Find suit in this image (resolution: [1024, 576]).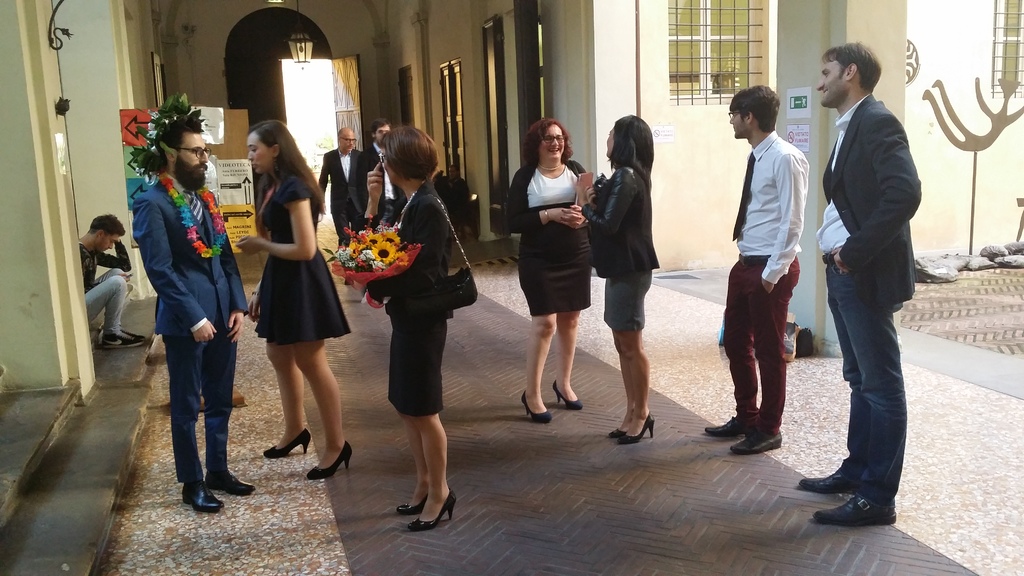
crop(813, 62, 935, 505).
